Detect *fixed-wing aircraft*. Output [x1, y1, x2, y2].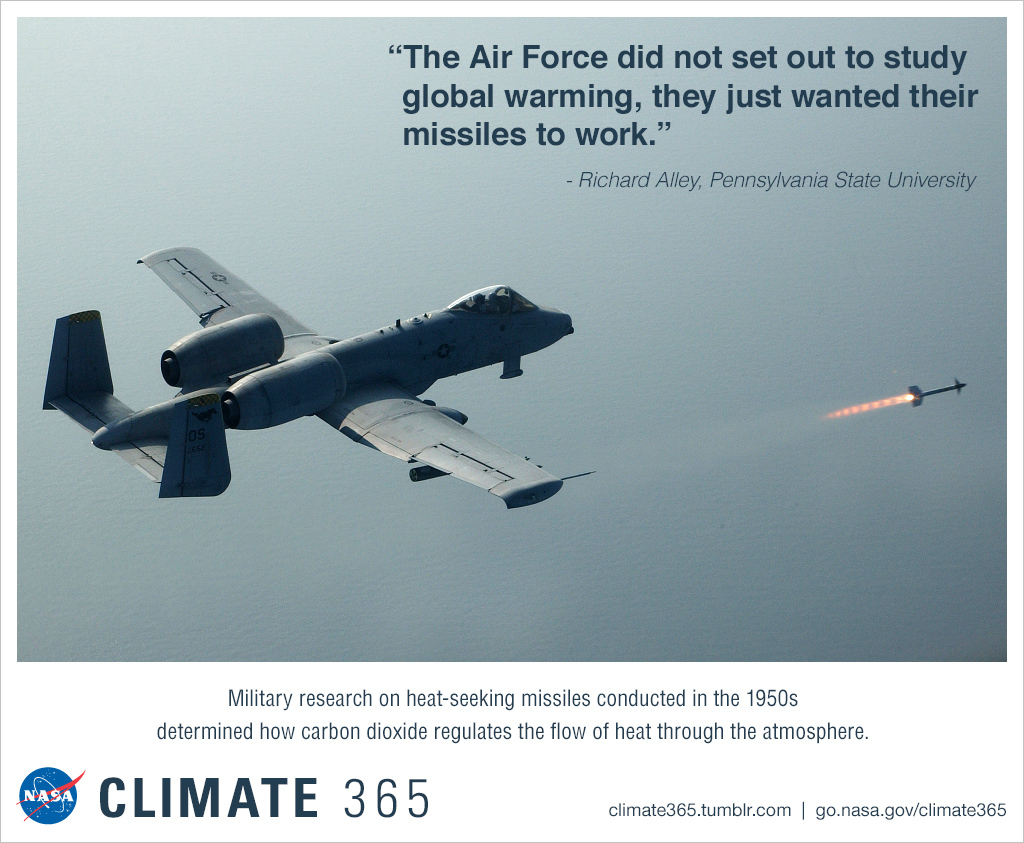
[35, 230, 596, 519].
